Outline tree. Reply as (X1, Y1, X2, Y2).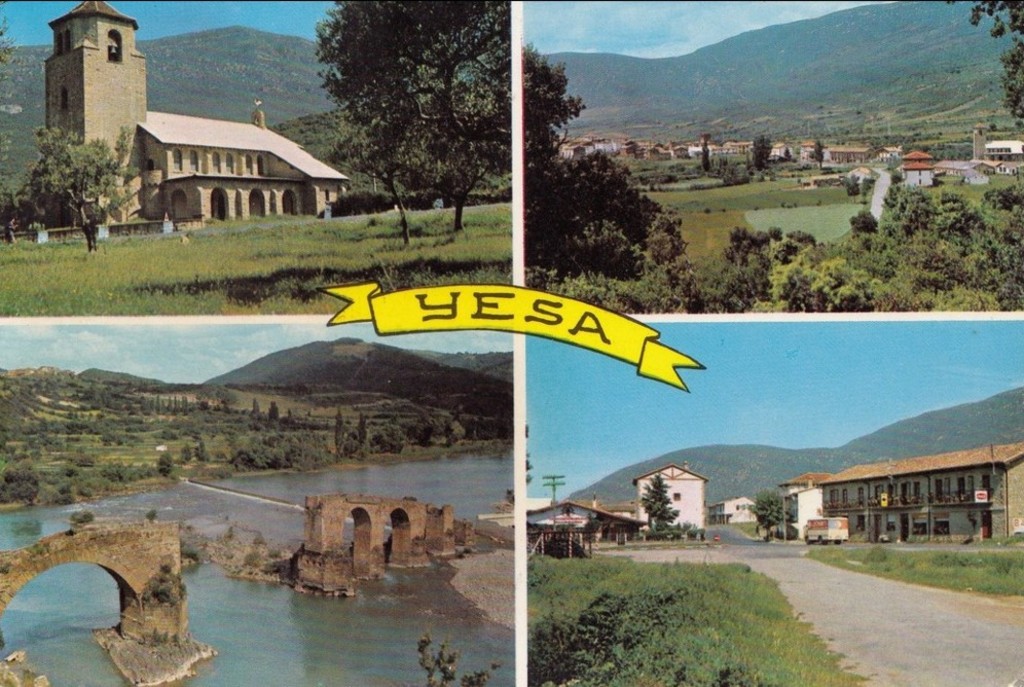
(0, 19, 17, 62).
